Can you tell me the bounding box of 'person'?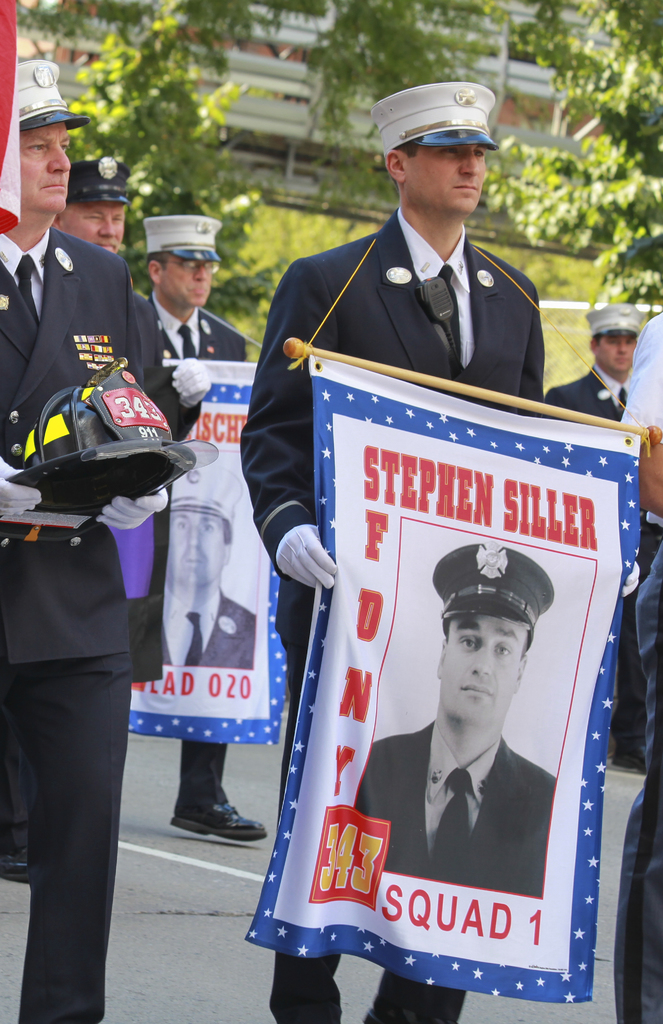
l=0, t=58, r=170, b=1022.
